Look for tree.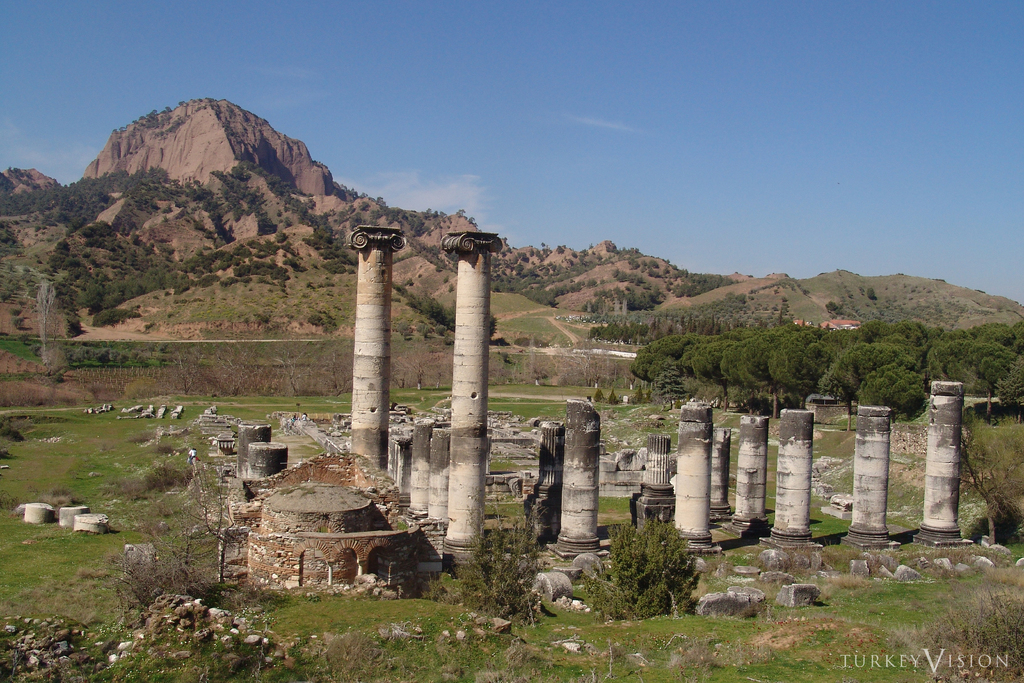
Found: x1=863, y1=352, x2=934, y2=412.
